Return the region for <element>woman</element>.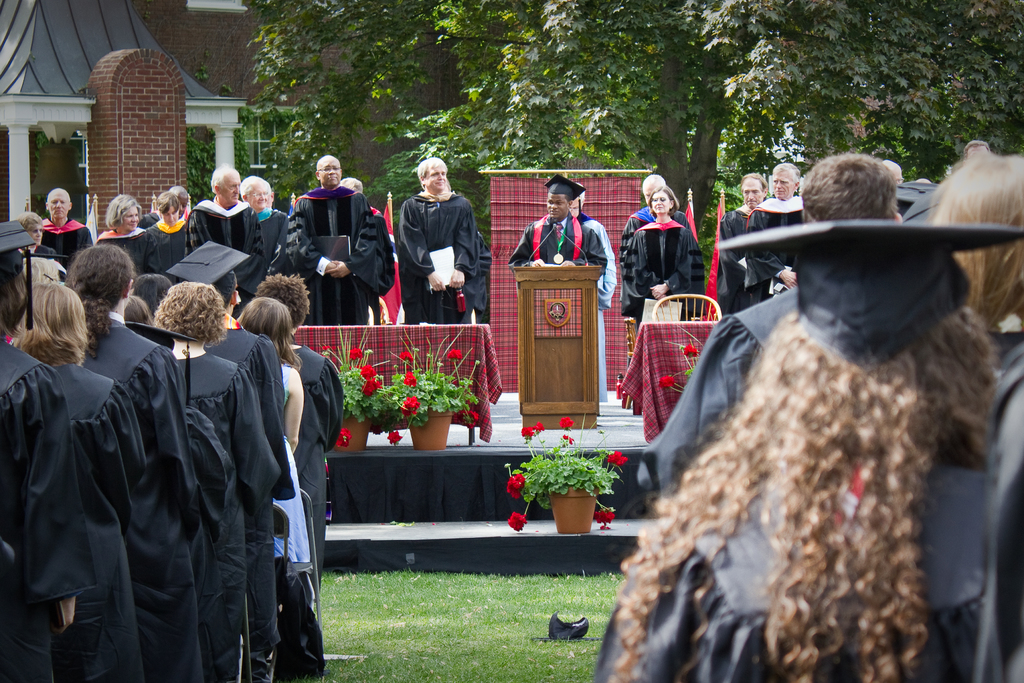
(926,154,1023,682).
